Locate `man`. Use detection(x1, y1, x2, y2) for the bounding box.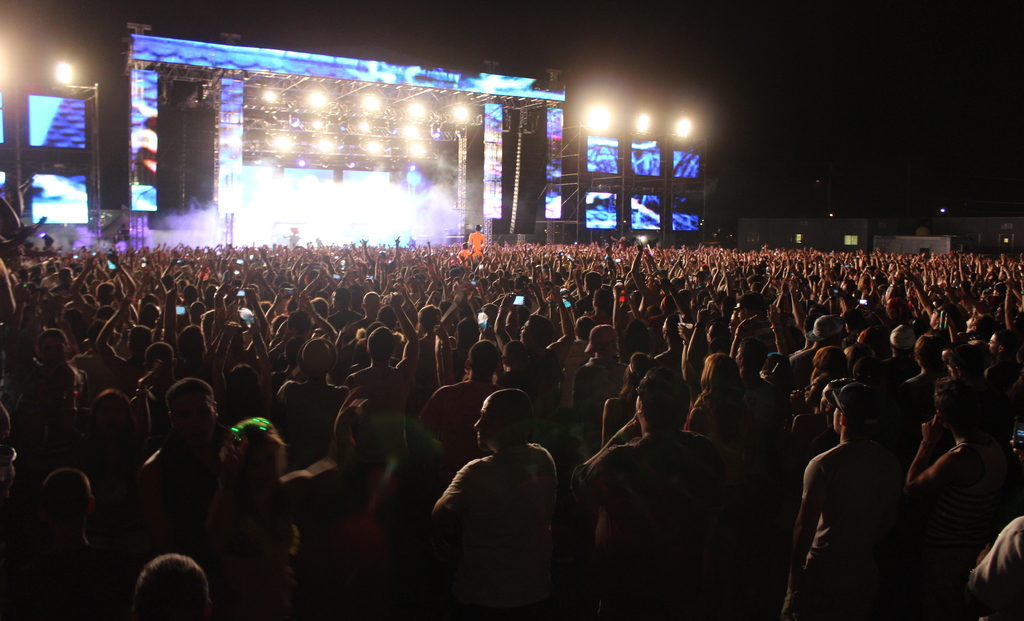
detection(572, 363, 732, 620).
